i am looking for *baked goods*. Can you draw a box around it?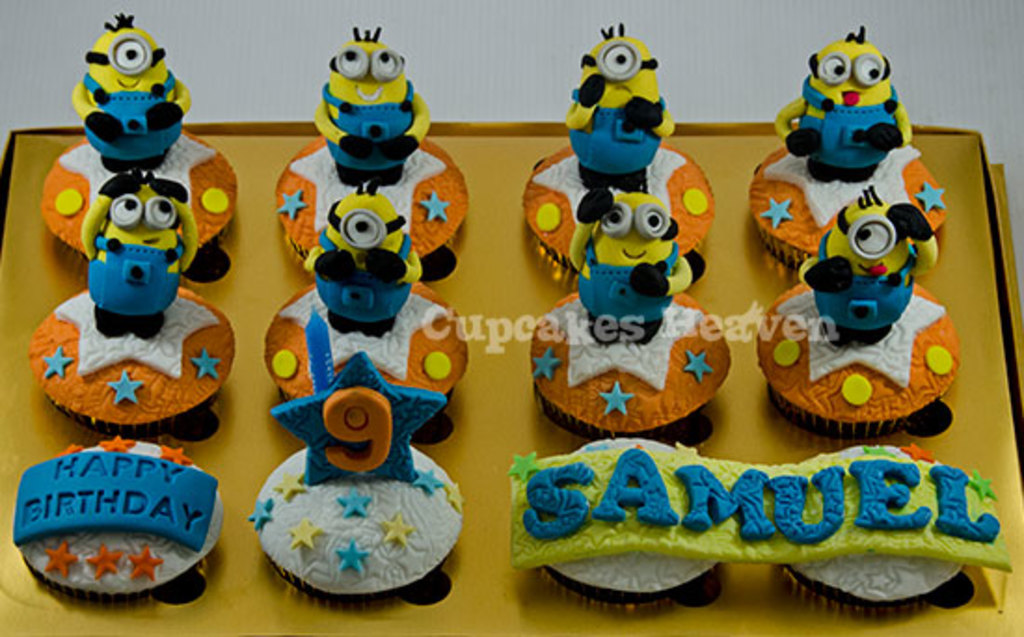
Sure, the bounding box is 277/19/469/285.
